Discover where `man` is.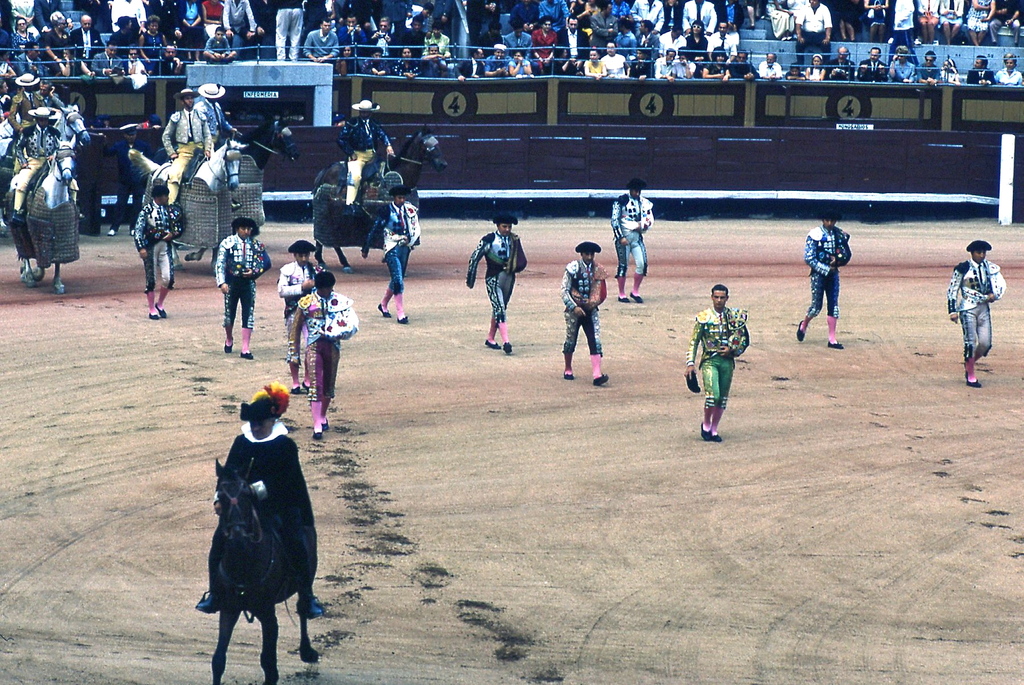
Discovered at <box>660,21,687,51</box>.
